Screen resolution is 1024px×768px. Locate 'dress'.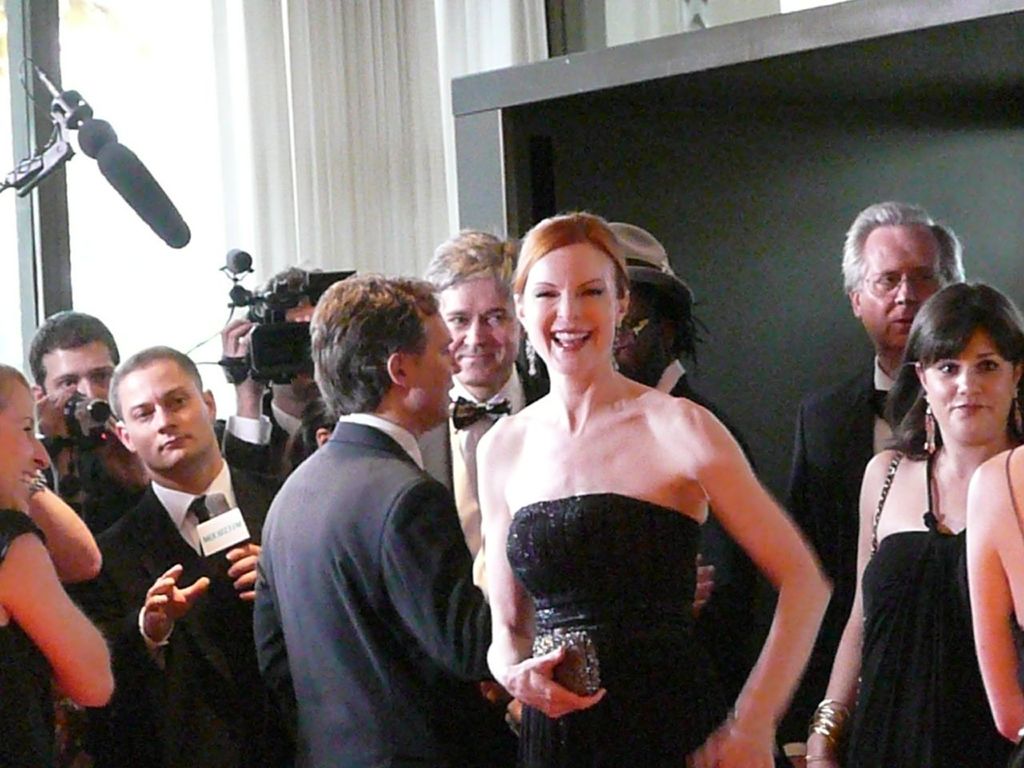
<bbox>0, 509, 50, 767</bbox>.
